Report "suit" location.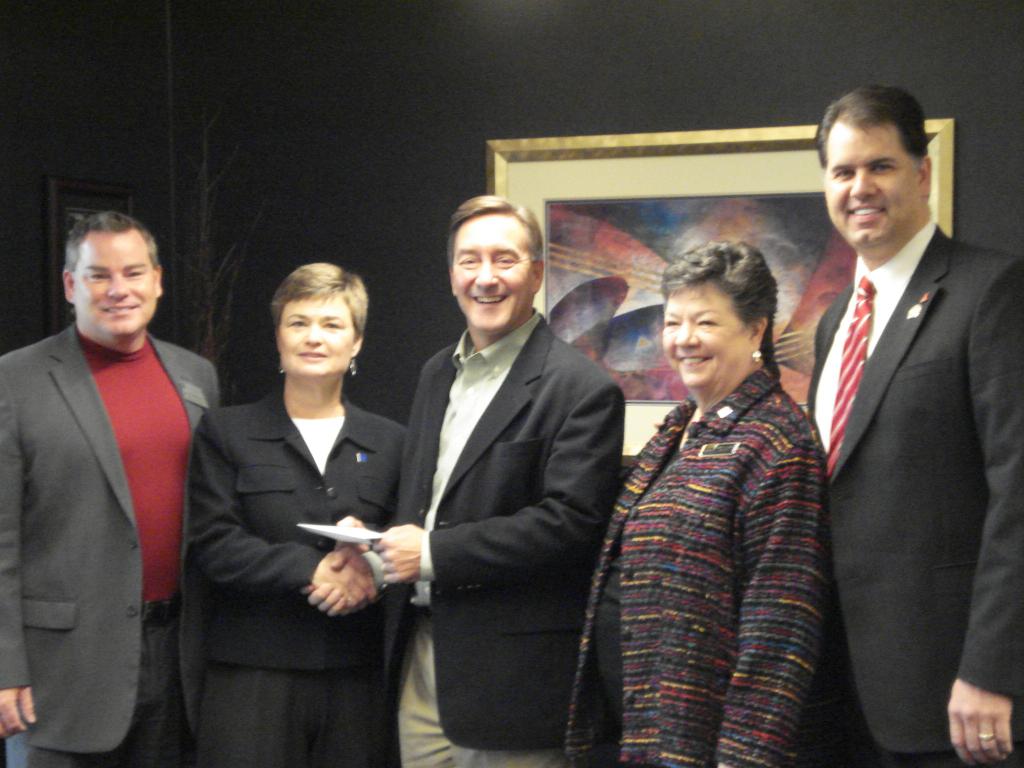
Report: <box>365,305,630,767</box>.
